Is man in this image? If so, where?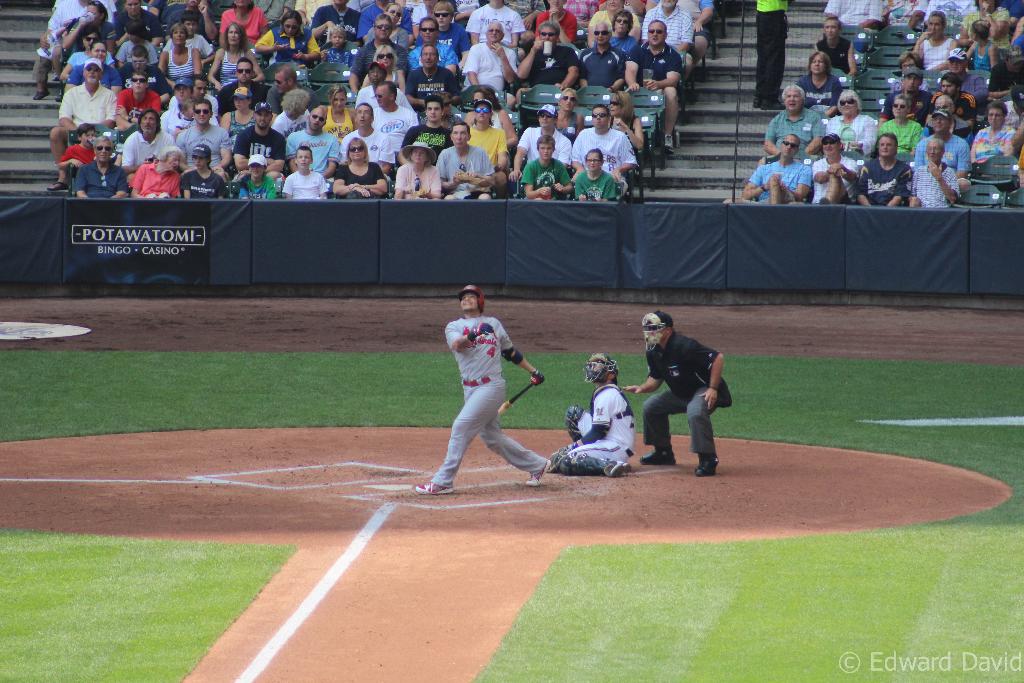
Yes, at x1=572 y1=101 x2=636 y2=197.
